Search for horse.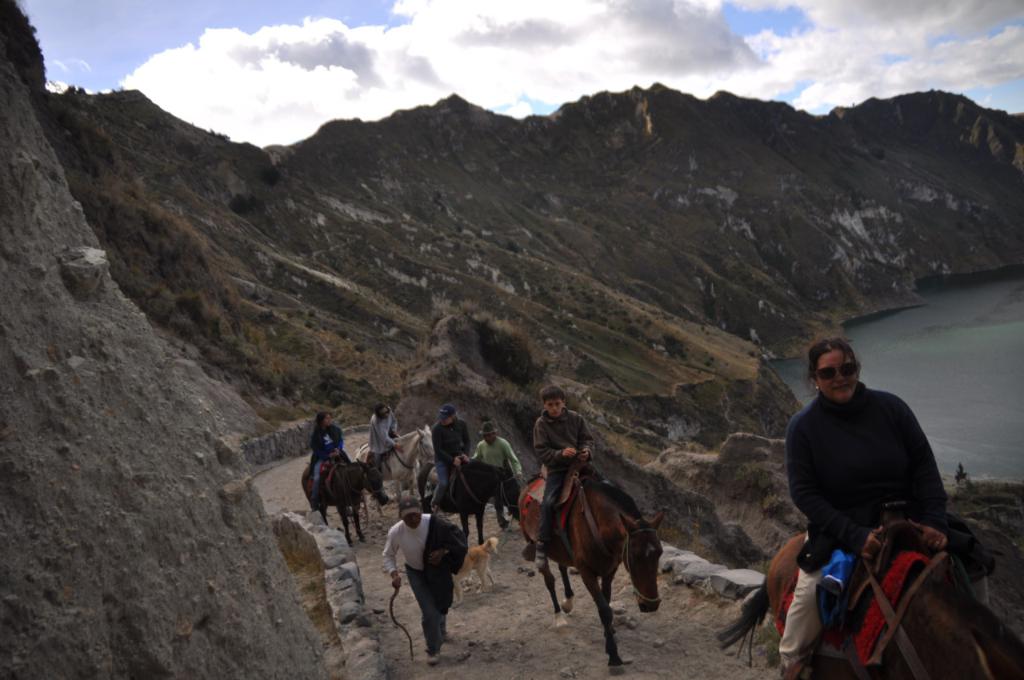
Found at bbox(413, 455, 522, 545).
